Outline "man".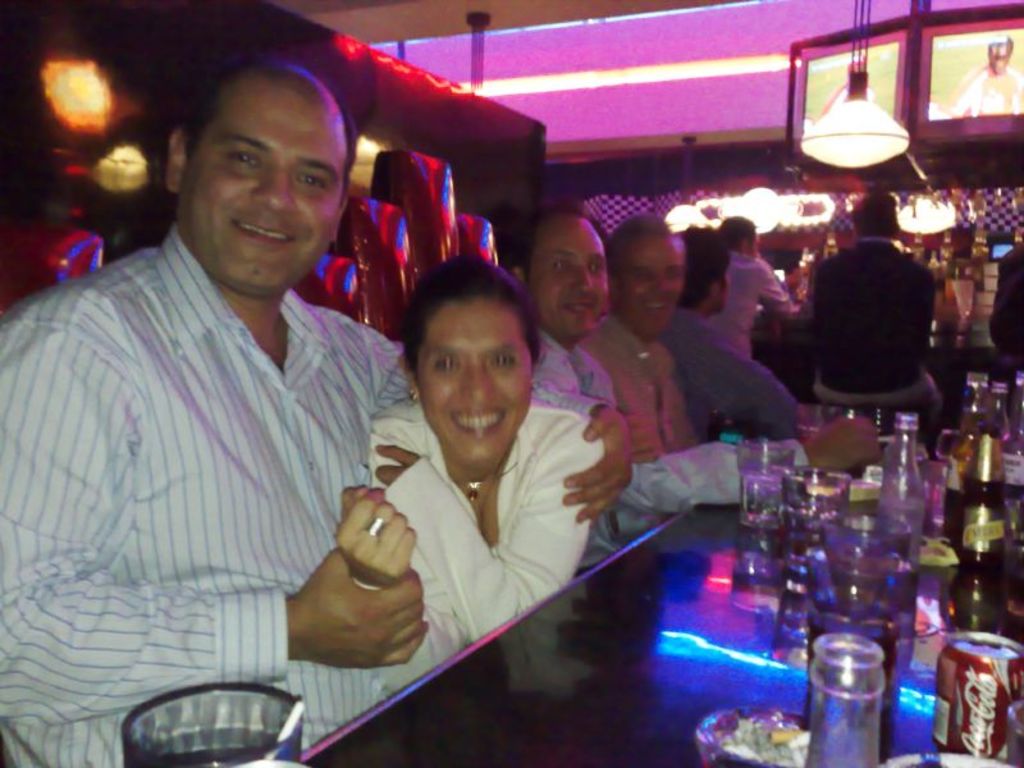
Outline: x1=795, y1=180, x2=959, y2=448.
